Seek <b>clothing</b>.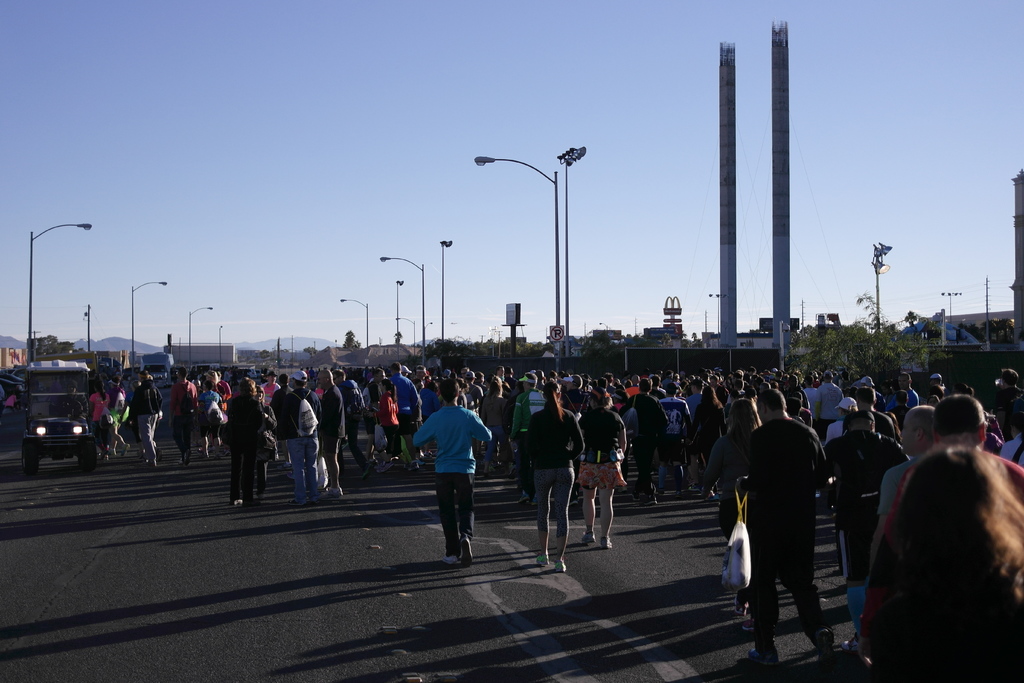
<region>374, 391, 396, 427</region>.
